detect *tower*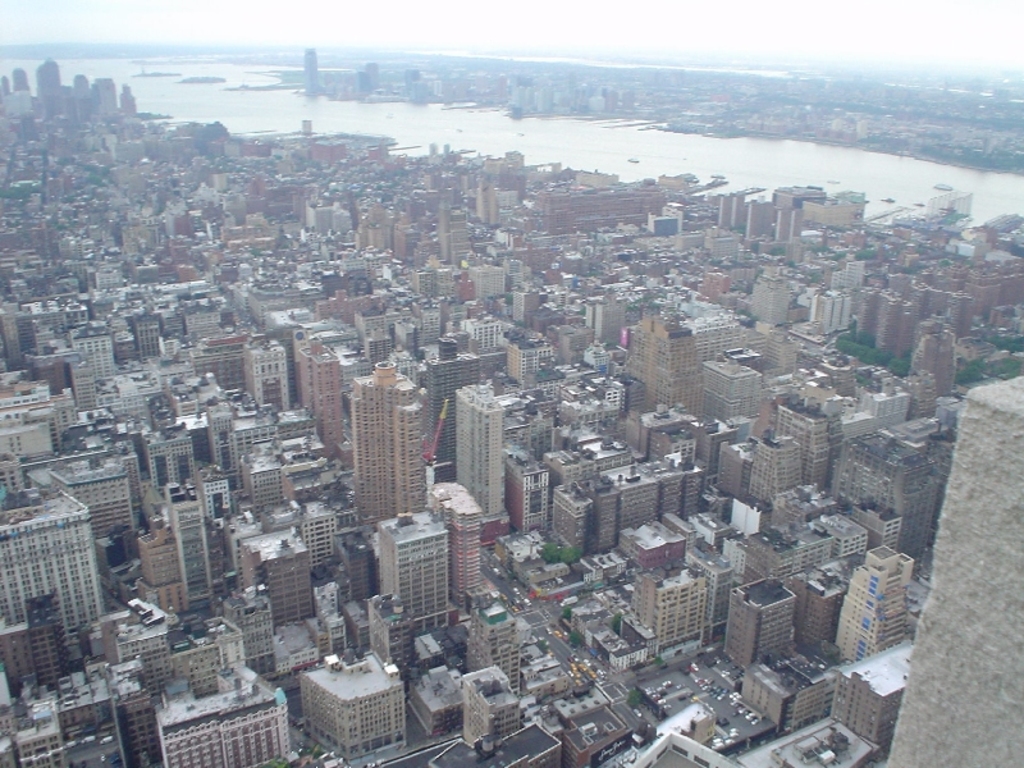
<region>177, 474, 221, 614</region>
